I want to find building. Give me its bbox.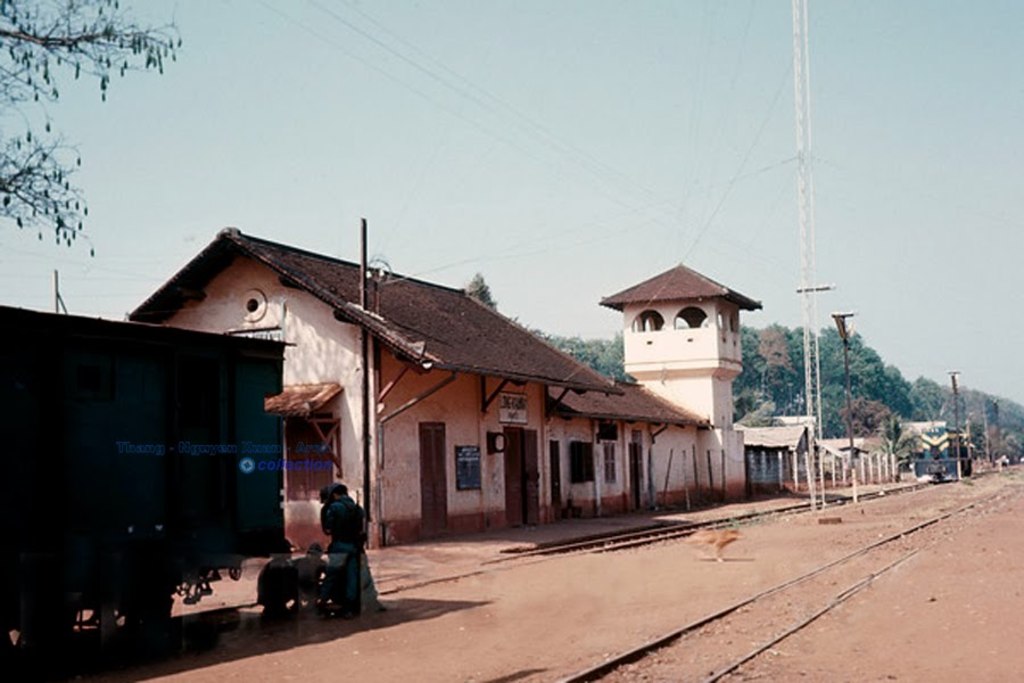
crop(129, 225, 611, 541).
